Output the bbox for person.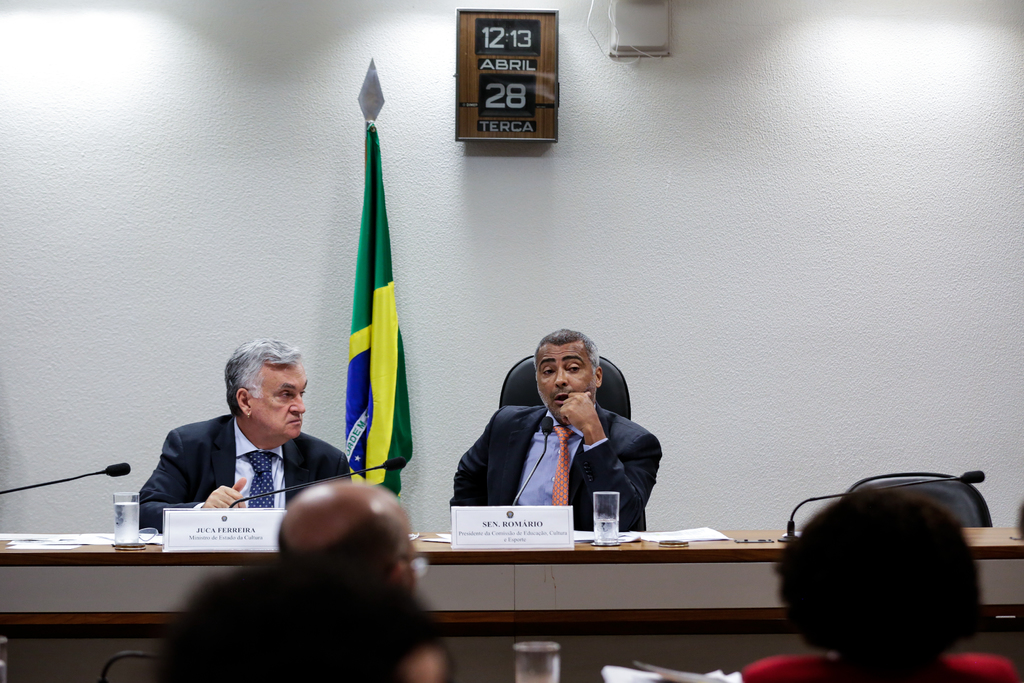
select_region(278, 476, 425, 598).
